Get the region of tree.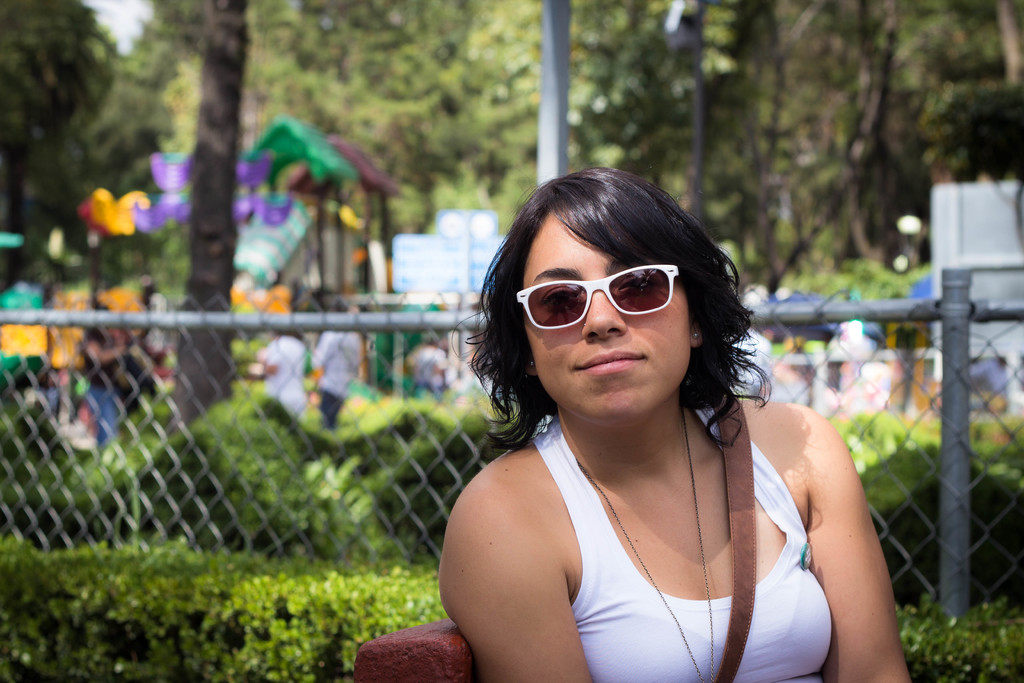
crop(170, 0, 243, 431).
